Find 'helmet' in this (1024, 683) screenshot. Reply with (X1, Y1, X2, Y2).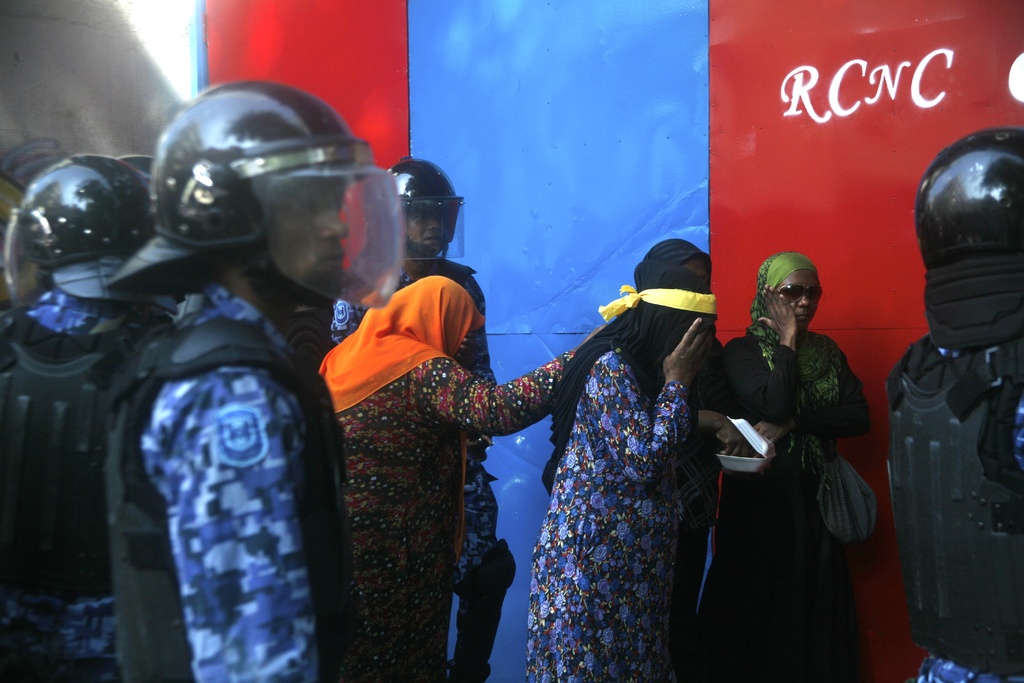
(0, 154, 154, 306).
